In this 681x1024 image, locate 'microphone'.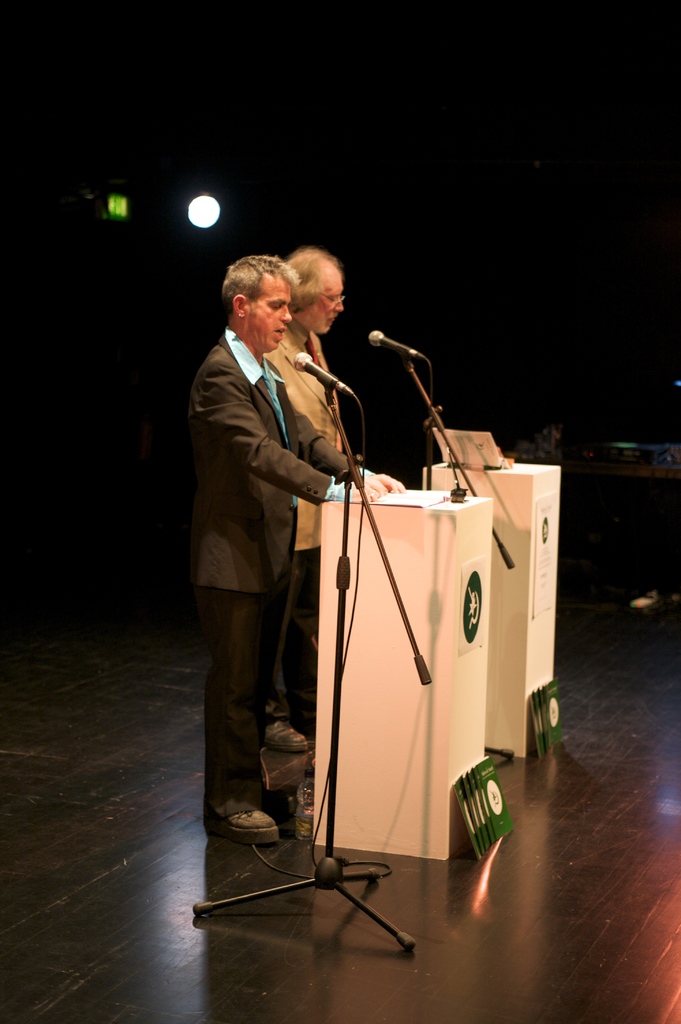
Bounding box: (left=291, top=354, right=356, bottom=394).
